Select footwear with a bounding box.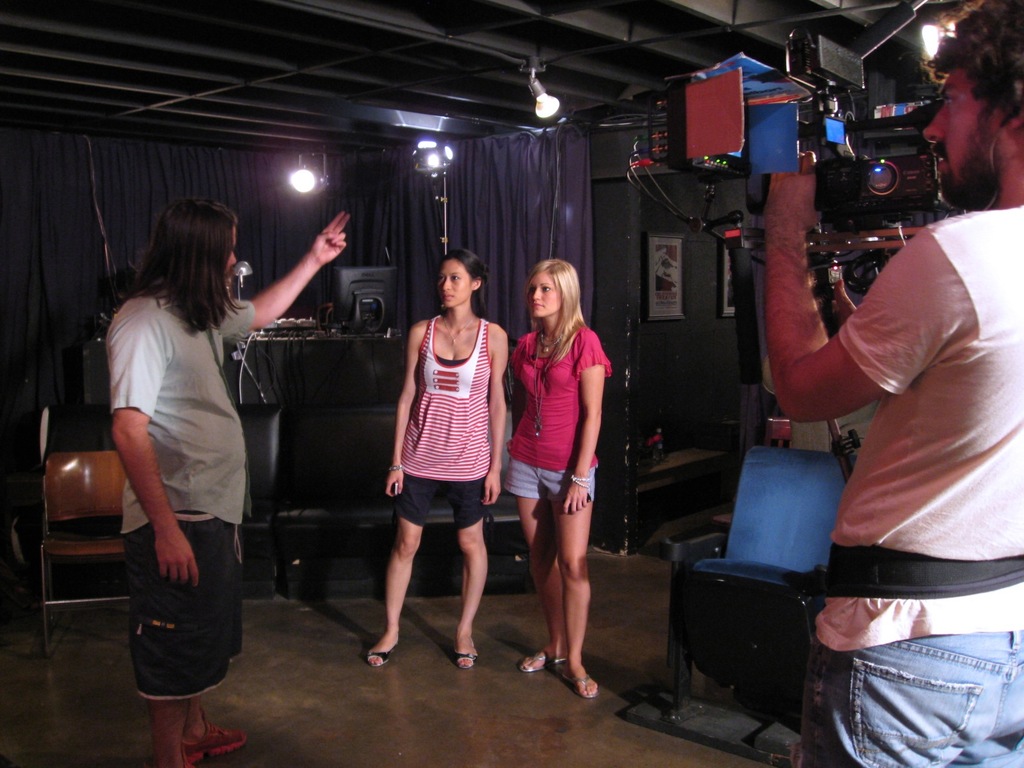
box=[454, 650, 477, 669].
